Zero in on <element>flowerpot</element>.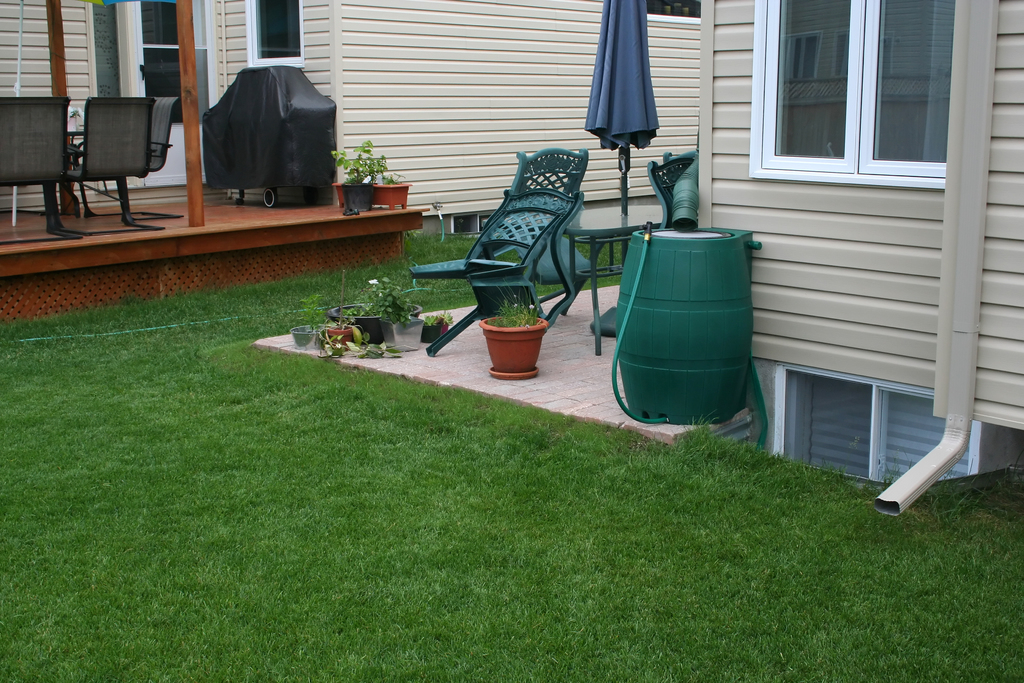
Zeroed in: (left=327, top=300, right=422, bottom=343).
